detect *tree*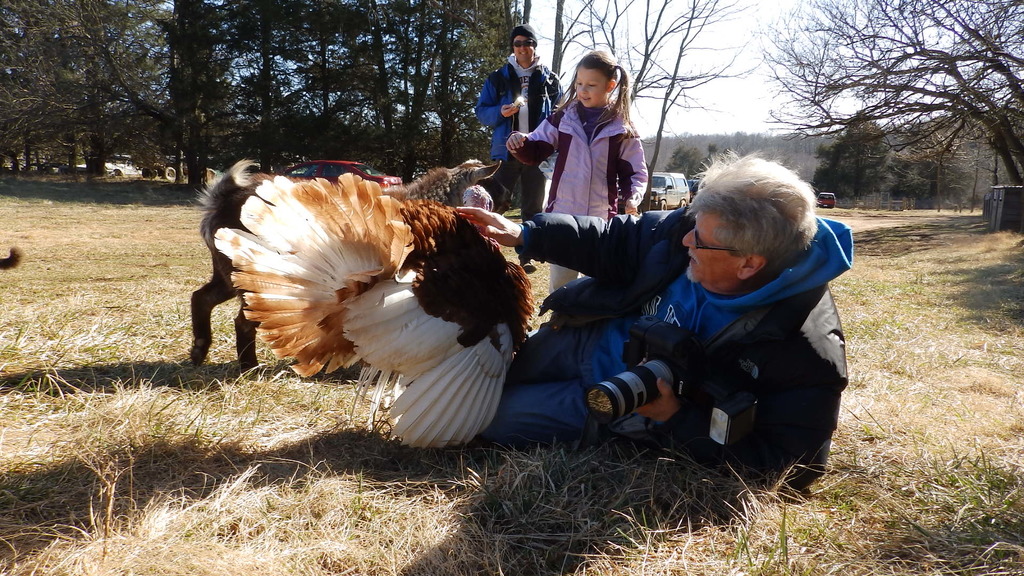
bbox(577, 0, 766, 211)
